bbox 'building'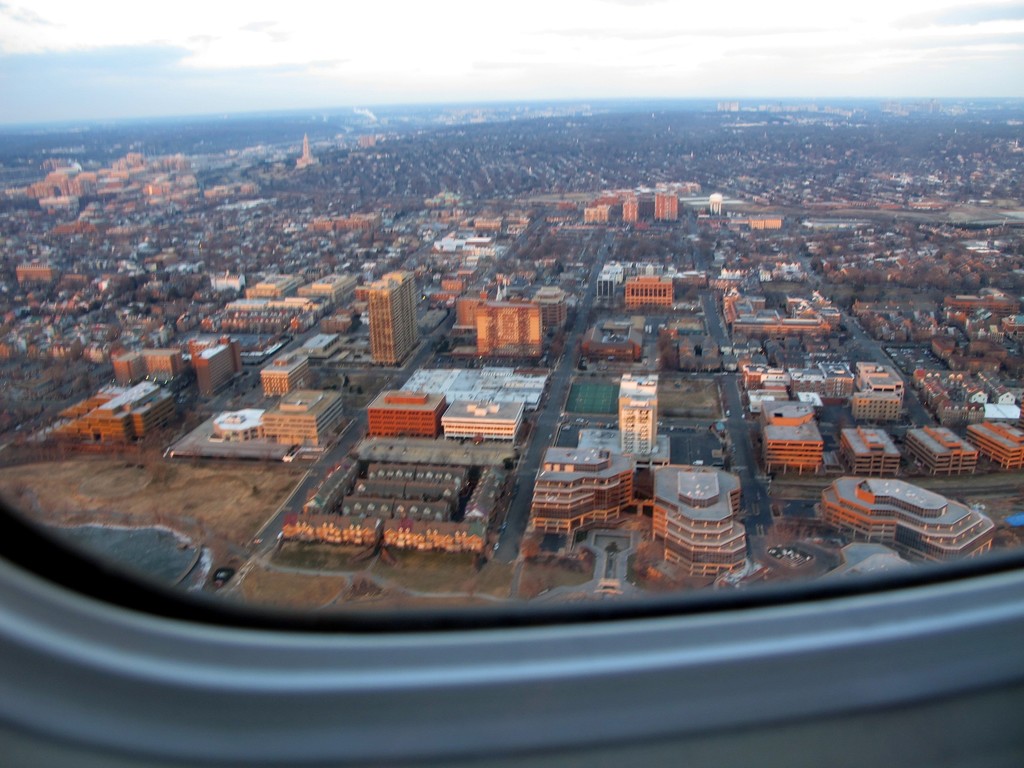
x1=817 y1=470 x2=1000 y2=561
